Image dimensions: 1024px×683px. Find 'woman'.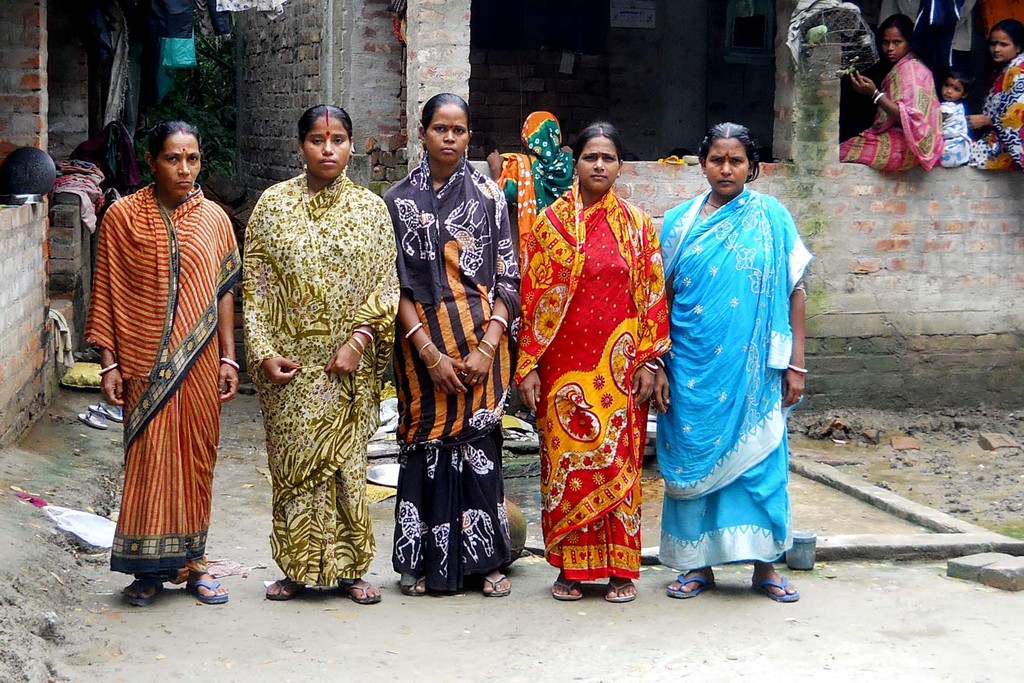
bbox=(506, 115, 671, 609).
